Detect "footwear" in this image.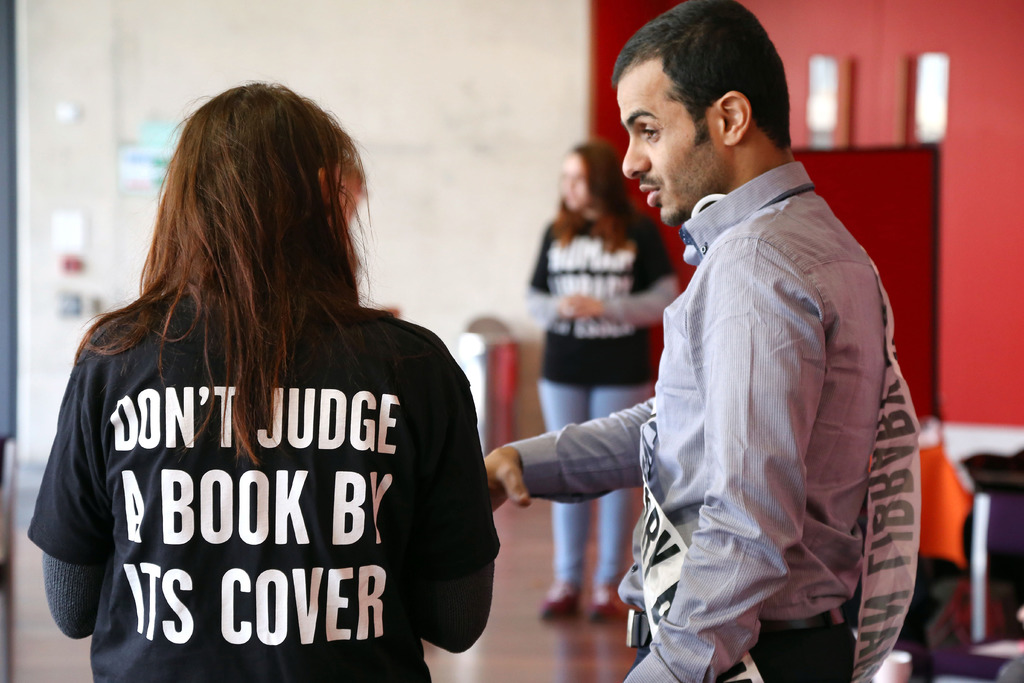
Detection: crop(542, 588, 578, 613).
